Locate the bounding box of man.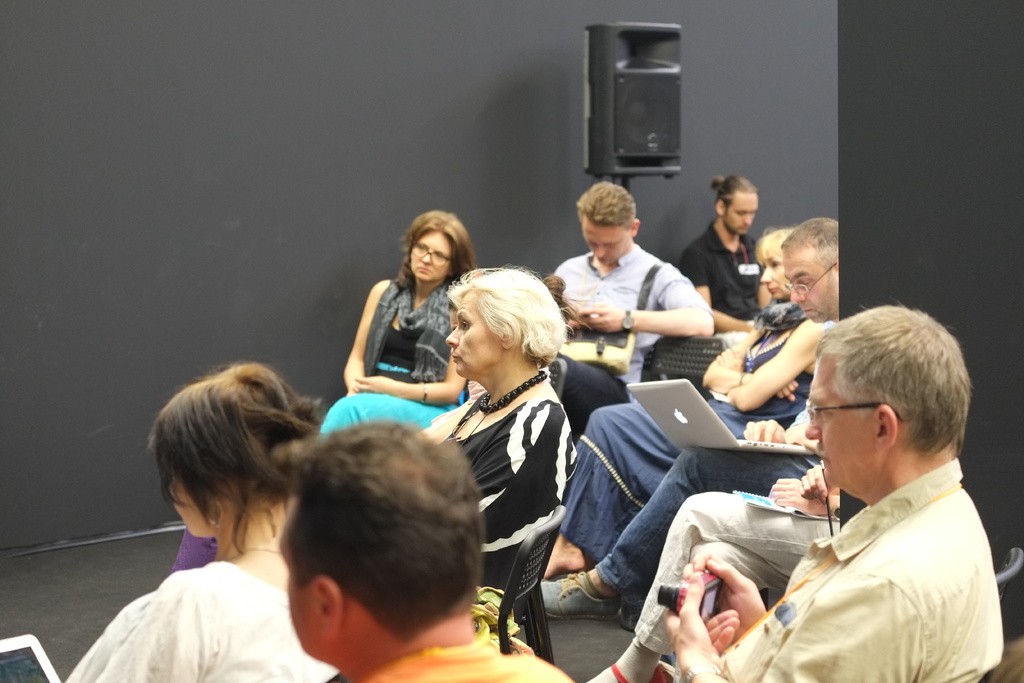
Bounding box: (x1=669, y1=324, x2=1003, y2=673).
